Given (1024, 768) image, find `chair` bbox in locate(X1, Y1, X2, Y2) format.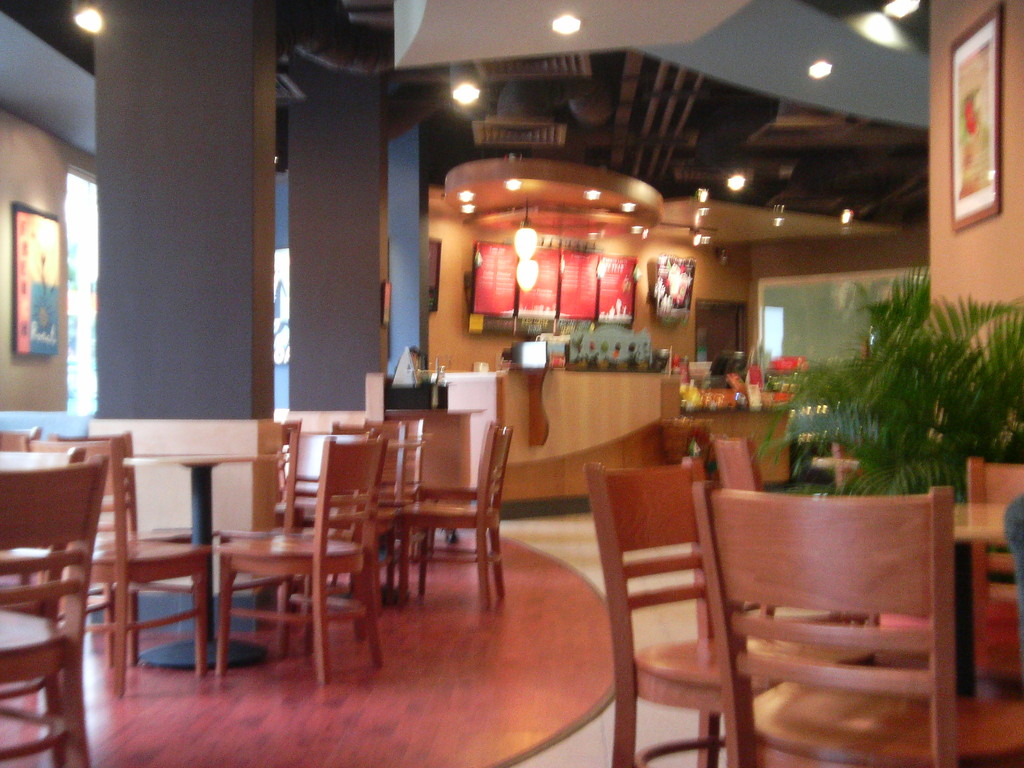
locate(42, 428, 222, 664).
